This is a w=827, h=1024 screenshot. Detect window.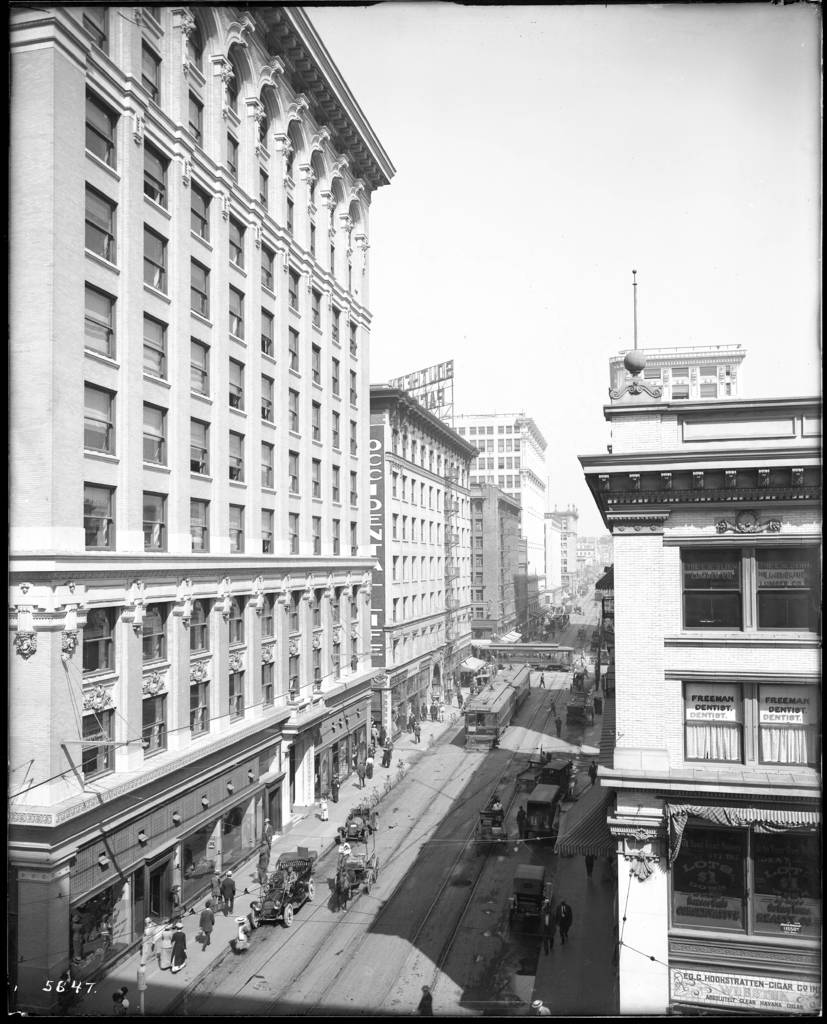
(left=144, top=490, right=167, bottom=554).
